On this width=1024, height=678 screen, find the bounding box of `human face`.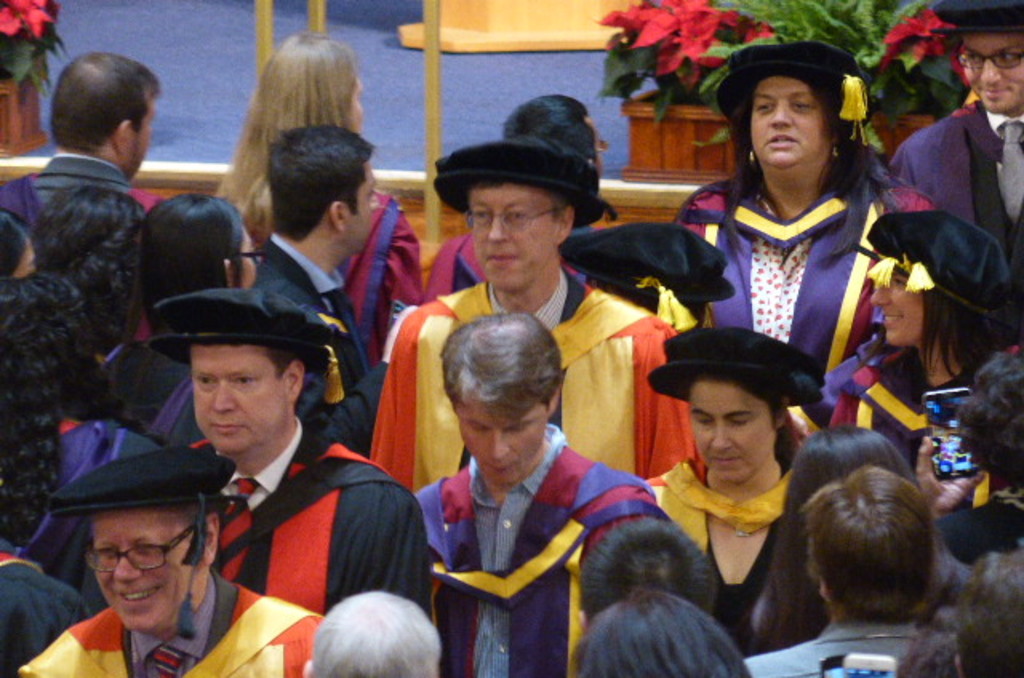
Bounding box: {"x1": 346, "y1": 160, "x2": 379, "y2": 249}.
